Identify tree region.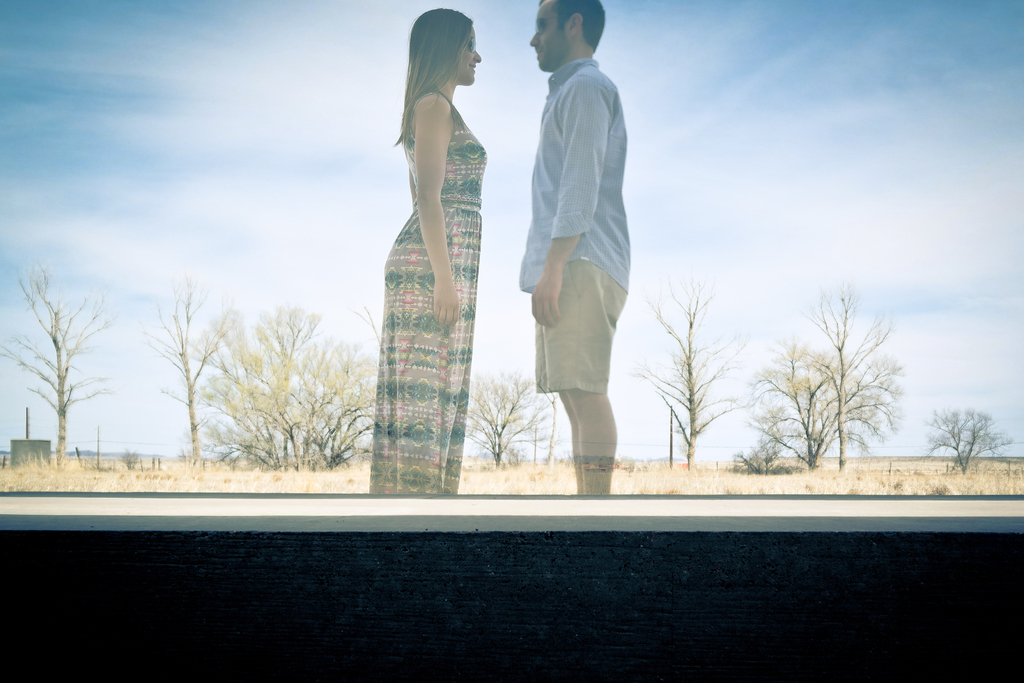
Region: BBox(628, 273, 757, 470).
